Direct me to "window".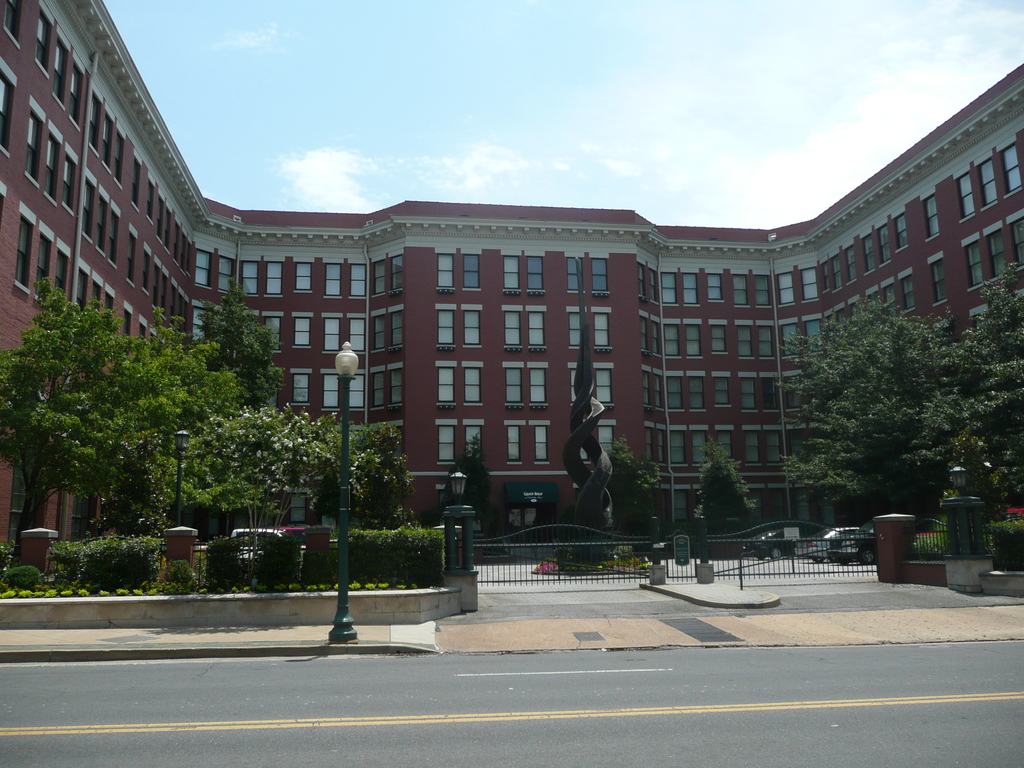
Direction: left=262, top=254, right=281, bottom=298.
